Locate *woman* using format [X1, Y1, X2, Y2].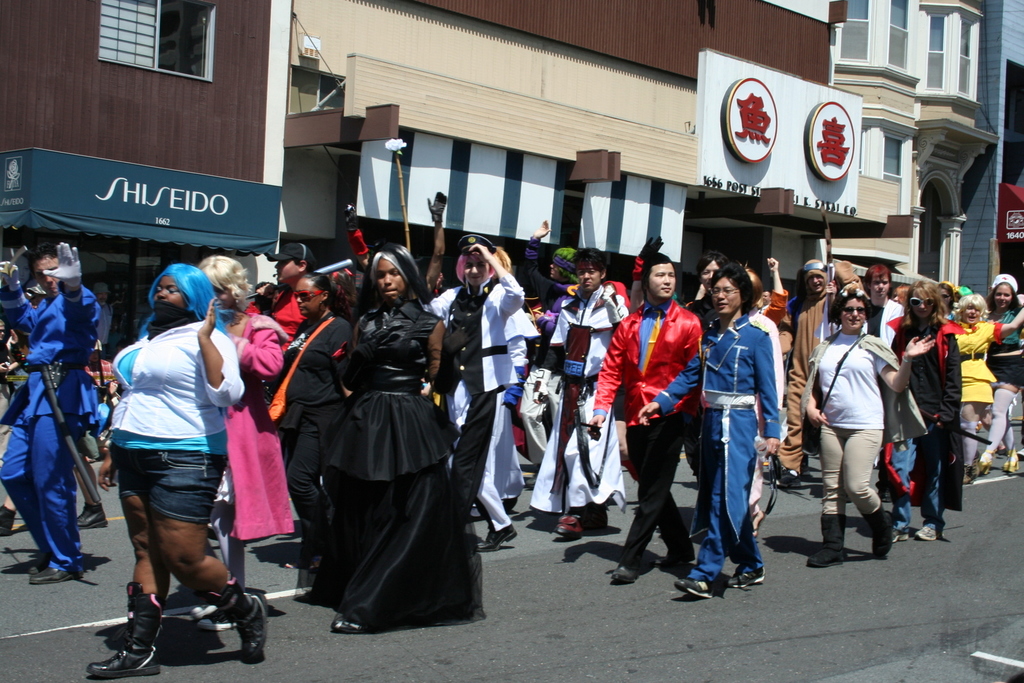
[796, 284, 935, 562].
